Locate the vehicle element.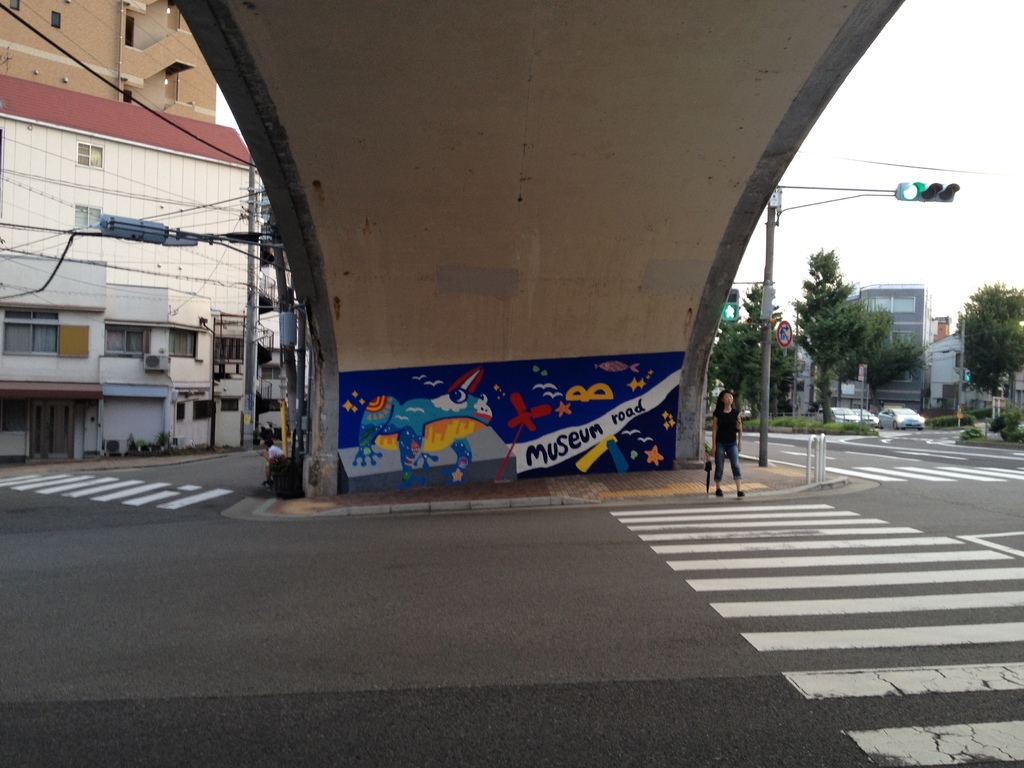
Element bbox: 873 403 925 431.
